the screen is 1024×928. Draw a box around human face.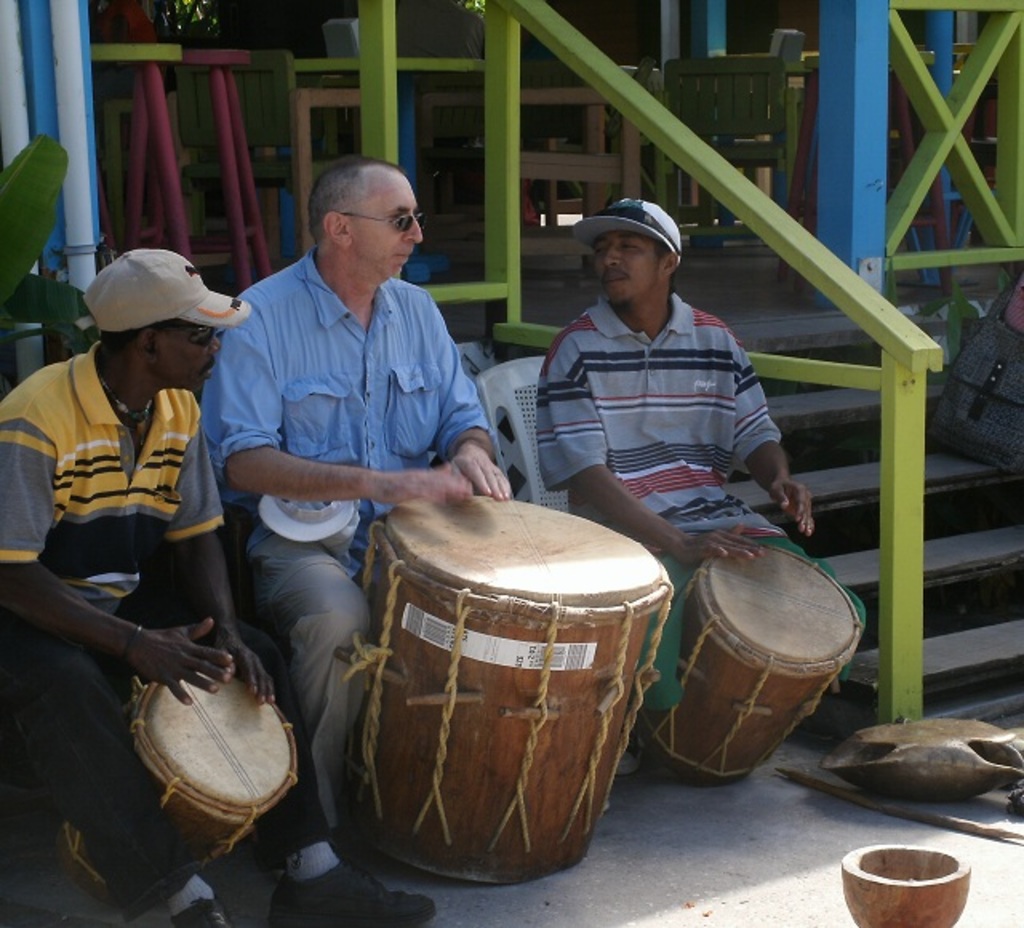
{"x1": 352, "y1": 174, "x2": 421, "y2": 282}.
